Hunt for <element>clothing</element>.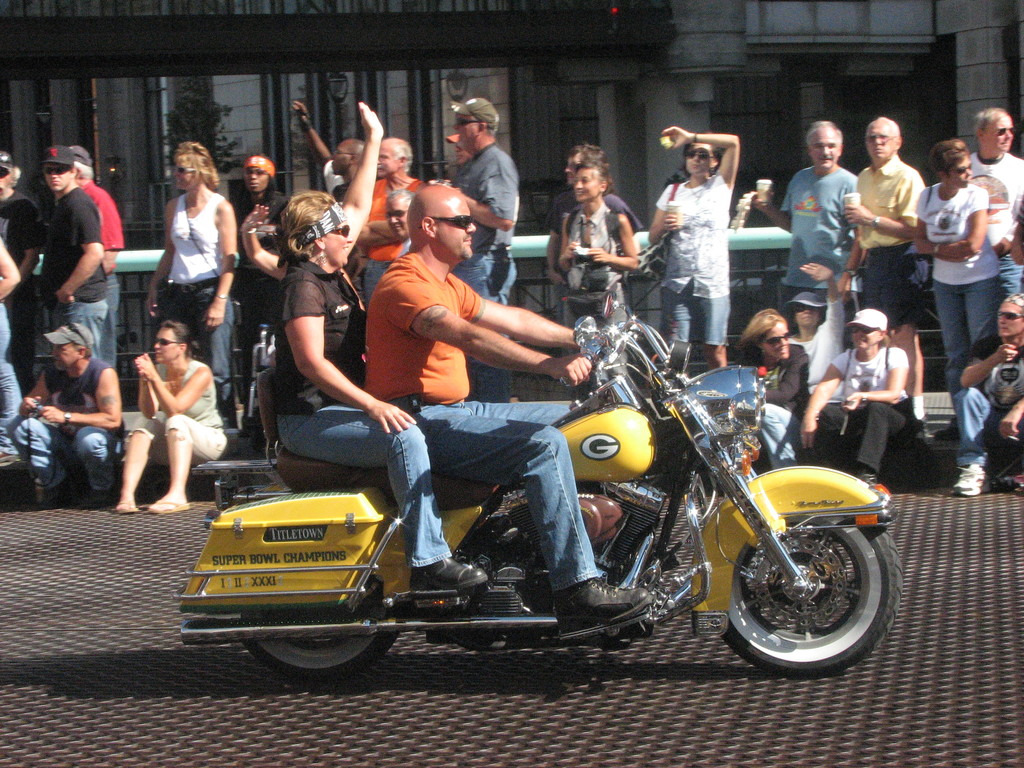
Hunted down at (left=964, top=143, right=1023, bottom=300).
